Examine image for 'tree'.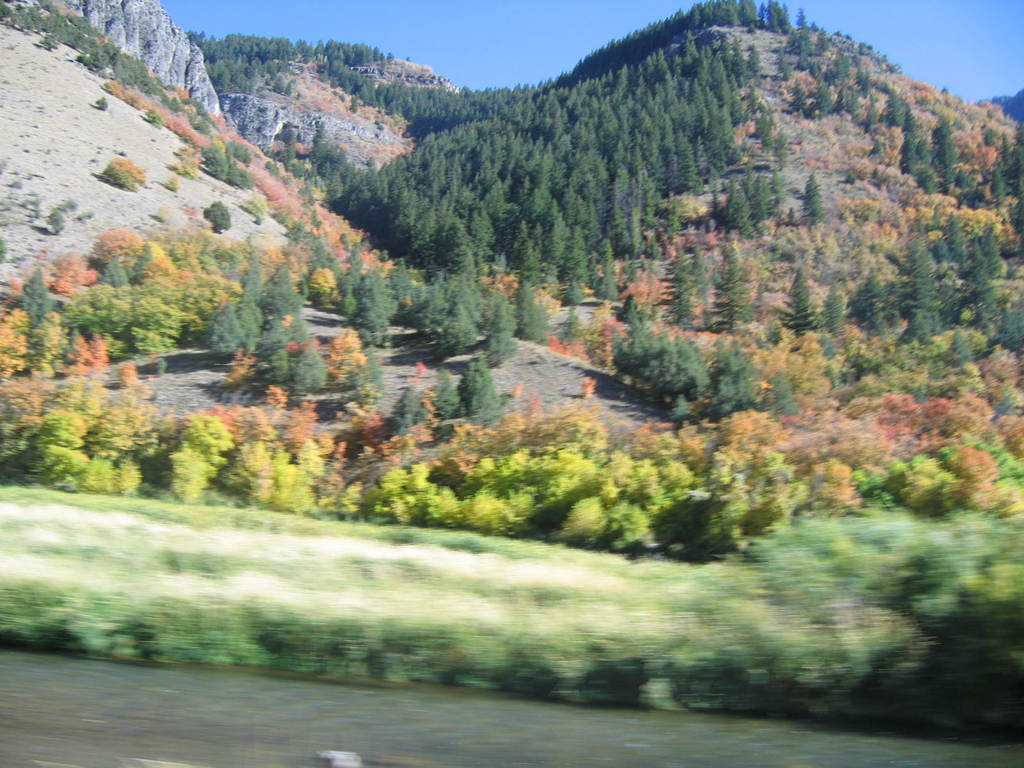
Examination result: {"left": 804, "top": 172, "right": 826, "bottom": 225}.
